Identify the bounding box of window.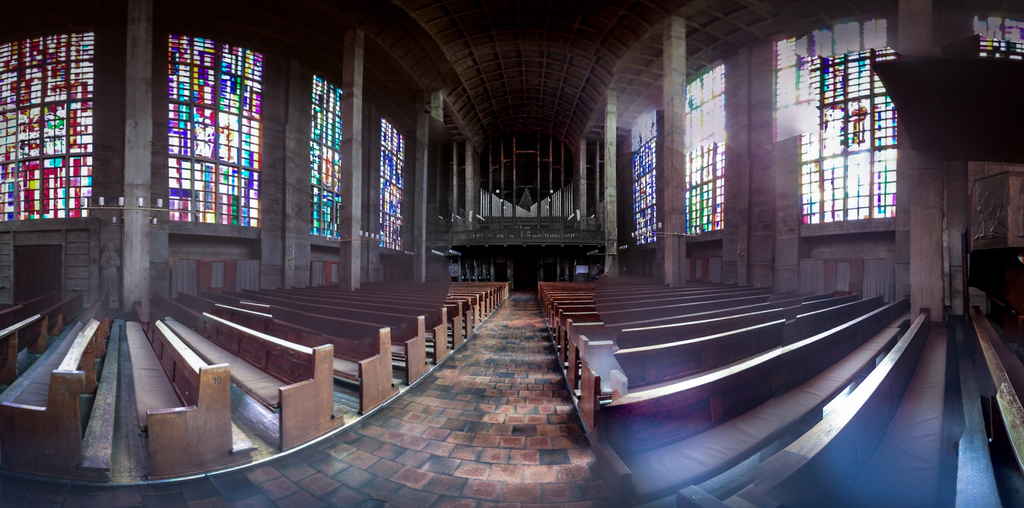
307:74:350:141.
